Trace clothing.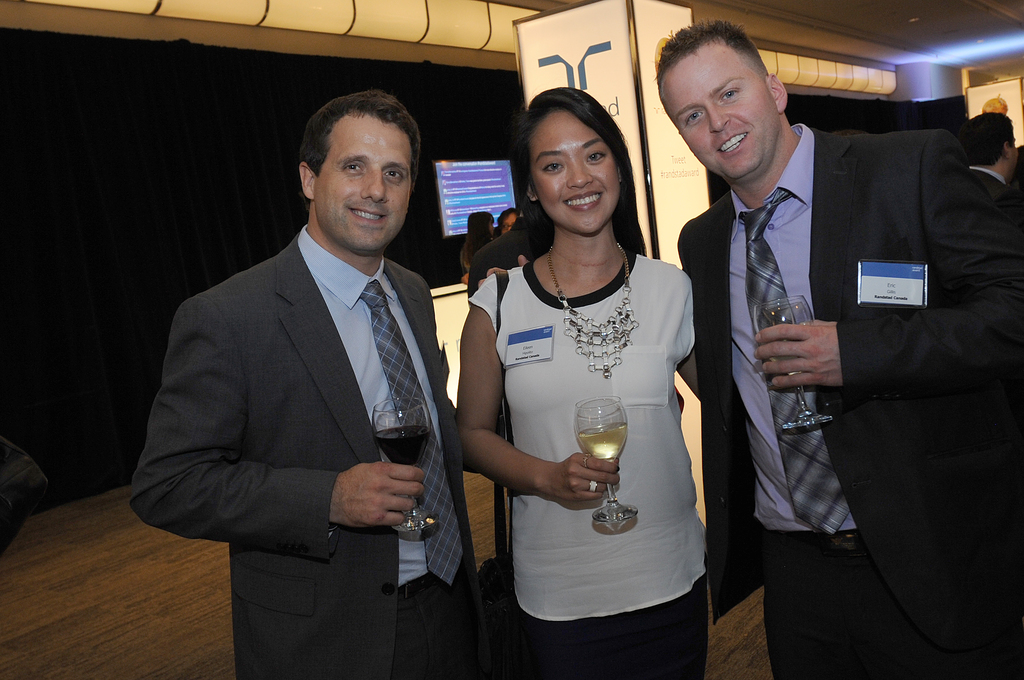
Traced to Rect(677, 124, 1023, 679).
